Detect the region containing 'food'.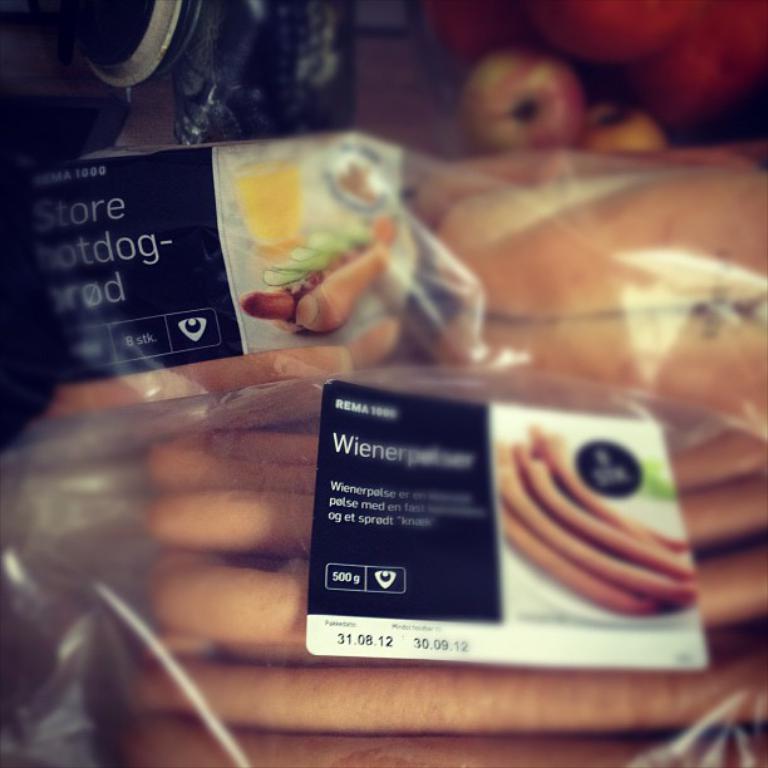
box=[489, 425, 699, 614].
